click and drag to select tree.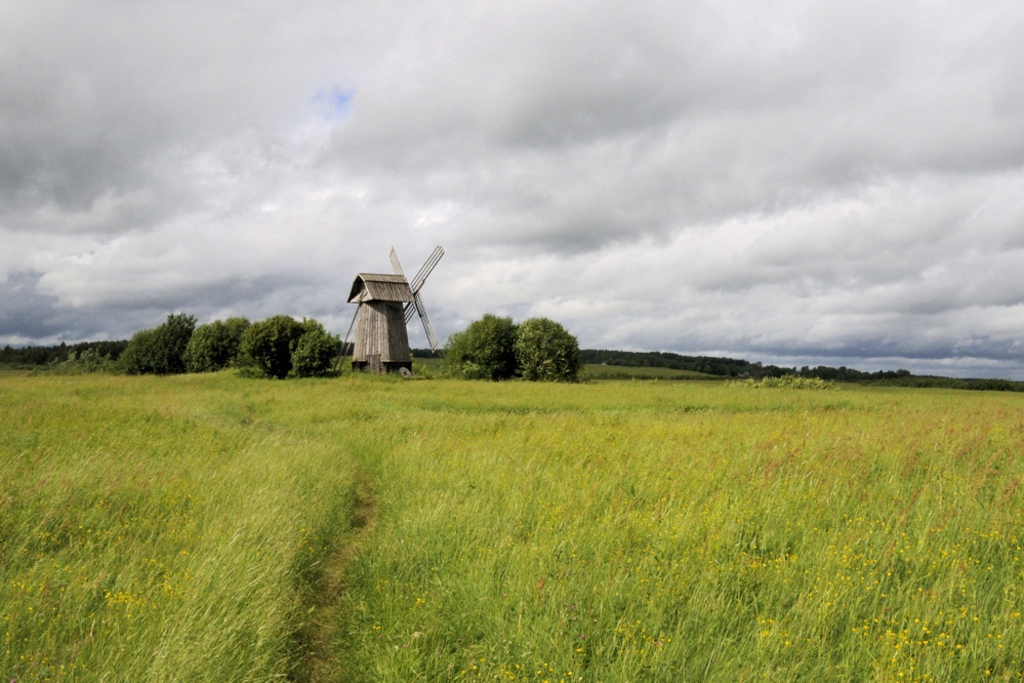
Selection: locate(446, 318, 521, 373).
